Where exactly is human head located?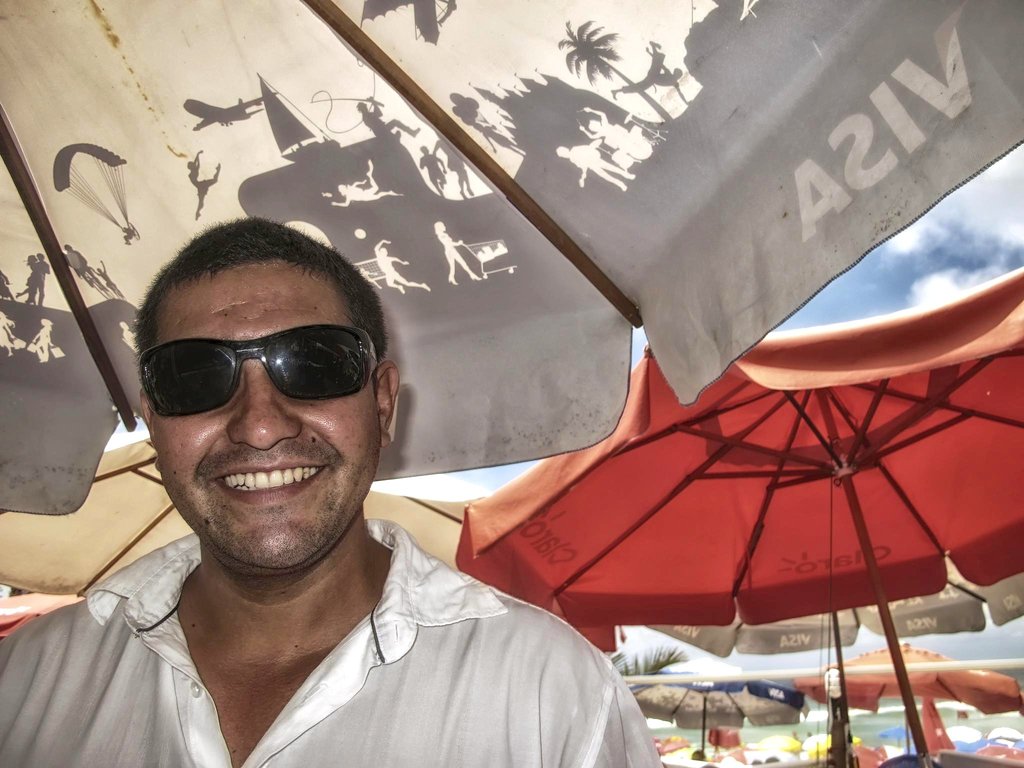
Its bounding box is 132, 216, 399, 570.
